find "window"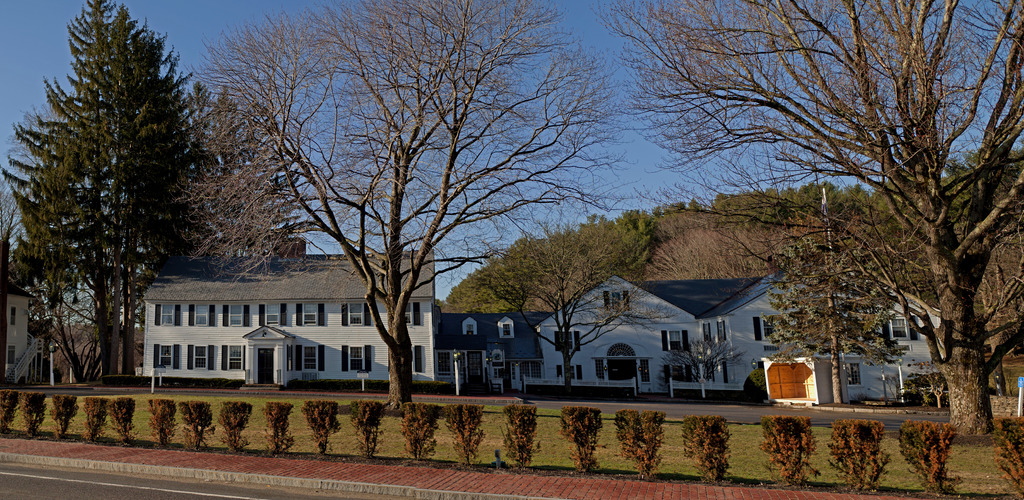
(x1=500, y1=316, x2=515, y2=337)
